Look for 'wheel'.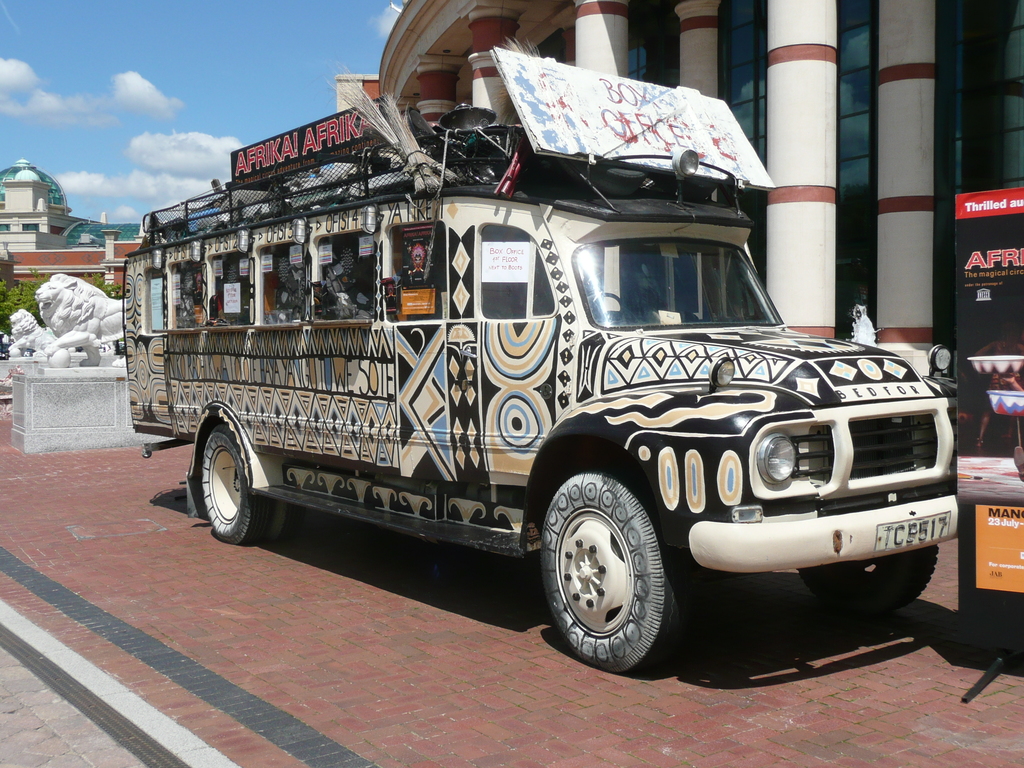
Found: [left=796, top=545, right=940, bottom=617].
